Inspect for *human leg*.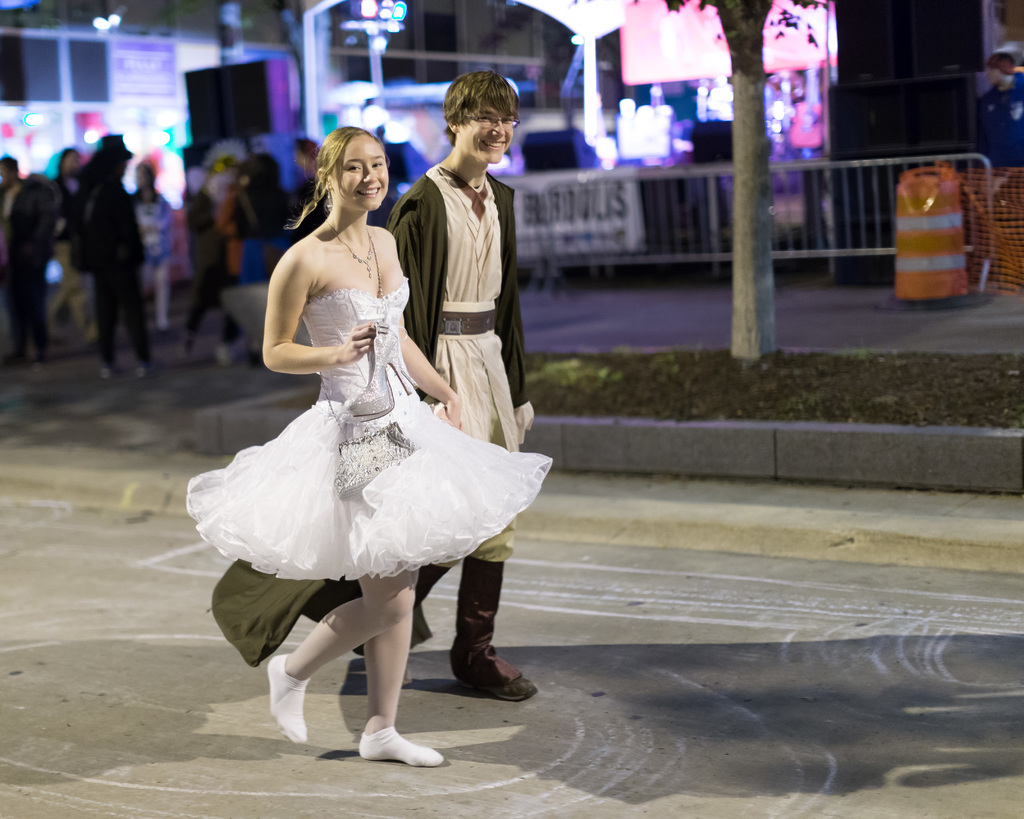
Inspection: <bbox>362, 415, 444, 765</bbox>.
